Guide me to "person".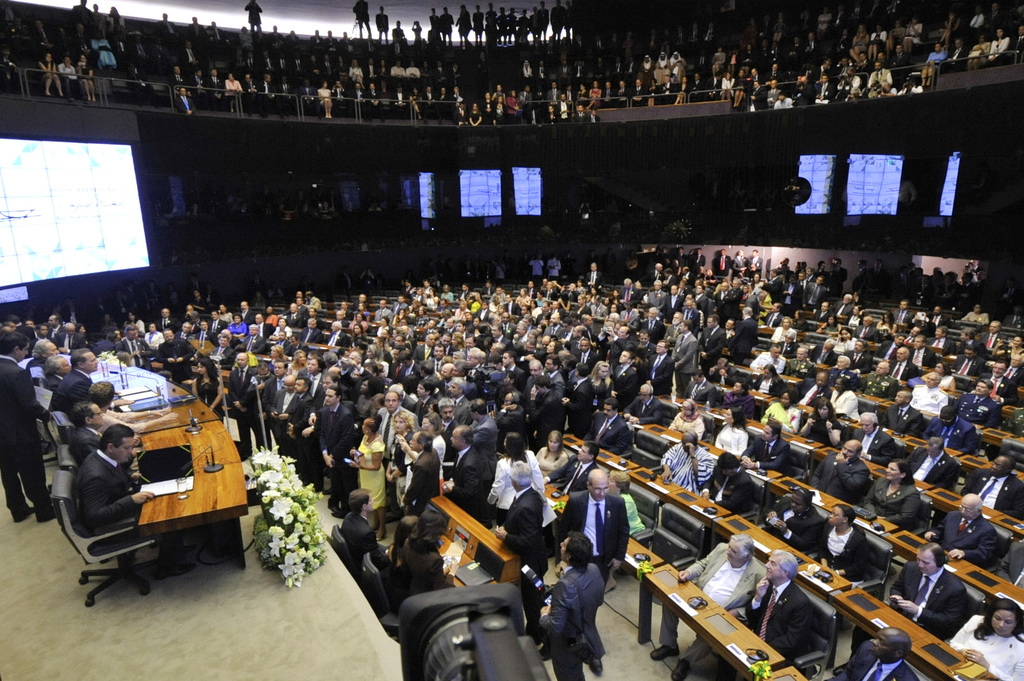
Guidance: [982,321,1002,354].
